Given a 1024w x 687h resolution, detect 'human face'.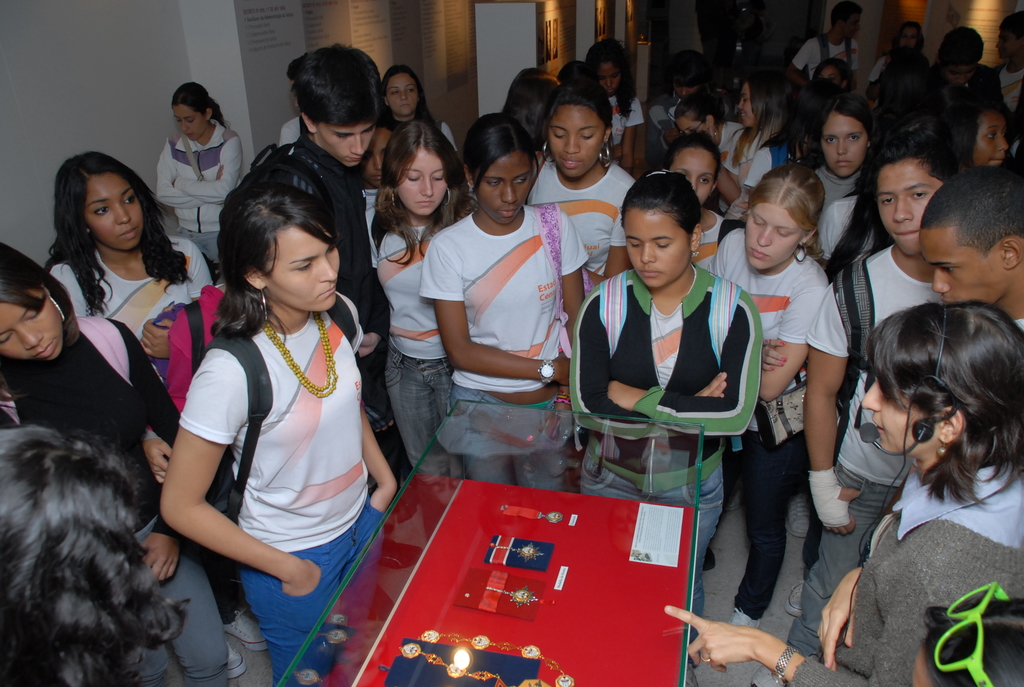
845:13:861:44.
